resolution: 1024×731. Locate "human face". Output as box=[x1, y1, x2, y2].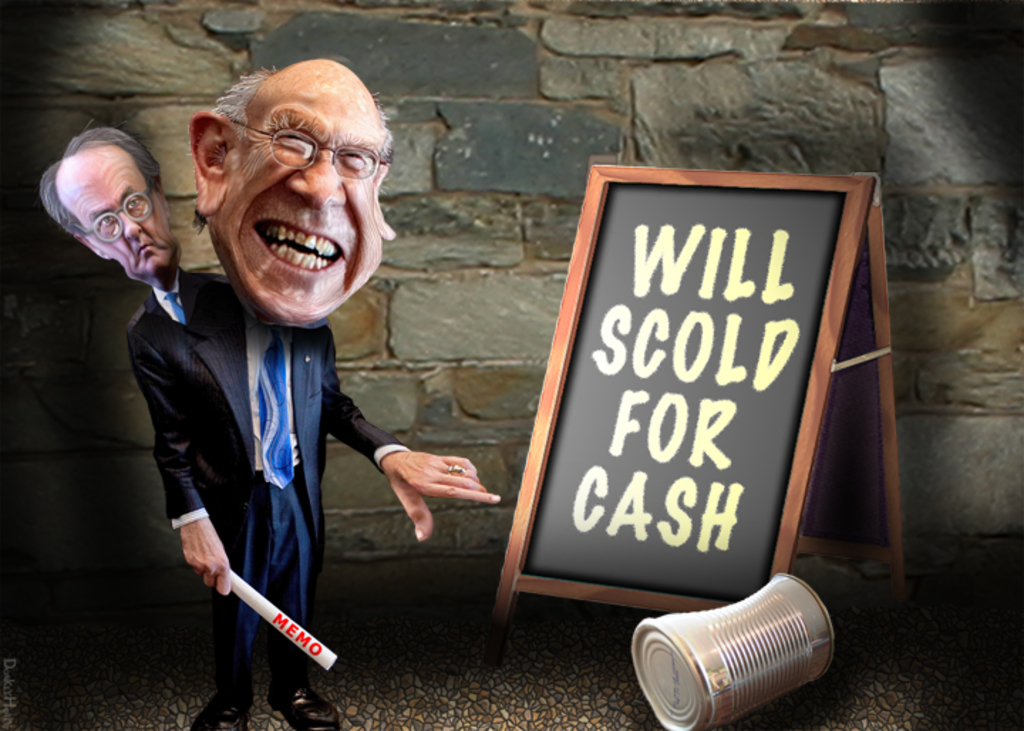
box=[223, 61, 385, 329].
